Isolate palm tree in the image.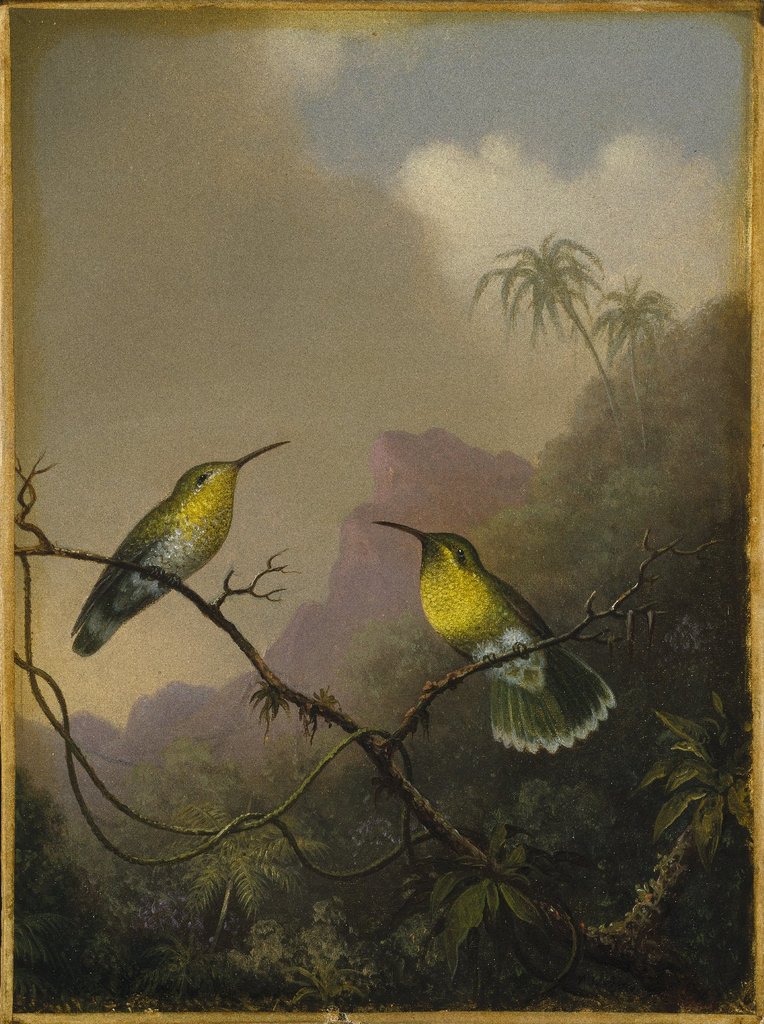
Isolated region: <bbox>607, 274, 669, 389</bbox>.
